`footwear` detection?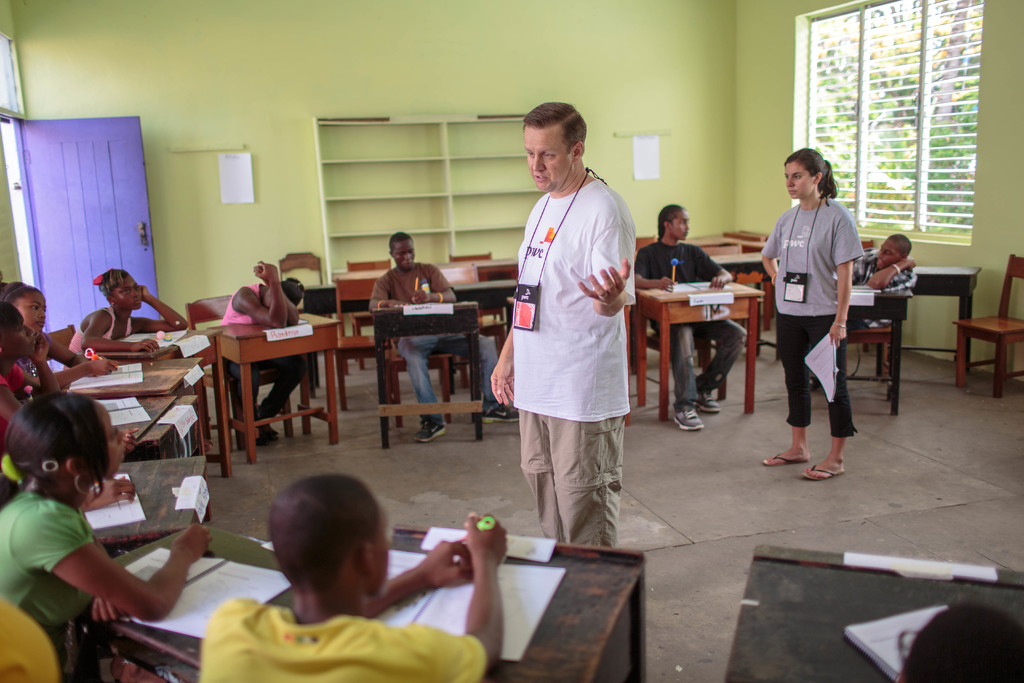
411:422:452:447
